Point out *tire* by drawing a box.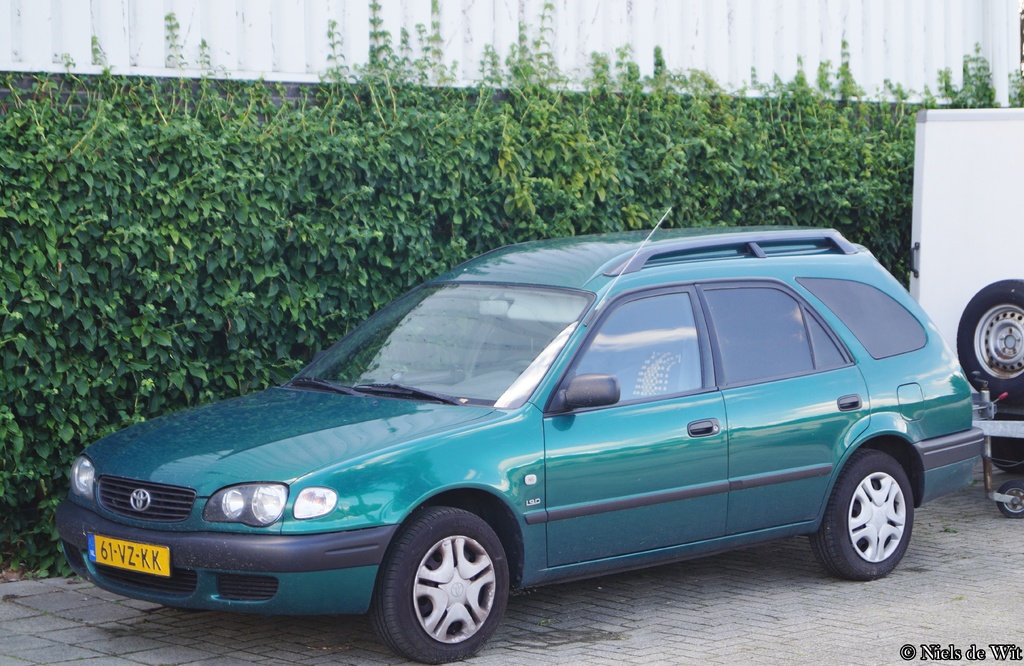
box=[381, 520, 511, 654].
